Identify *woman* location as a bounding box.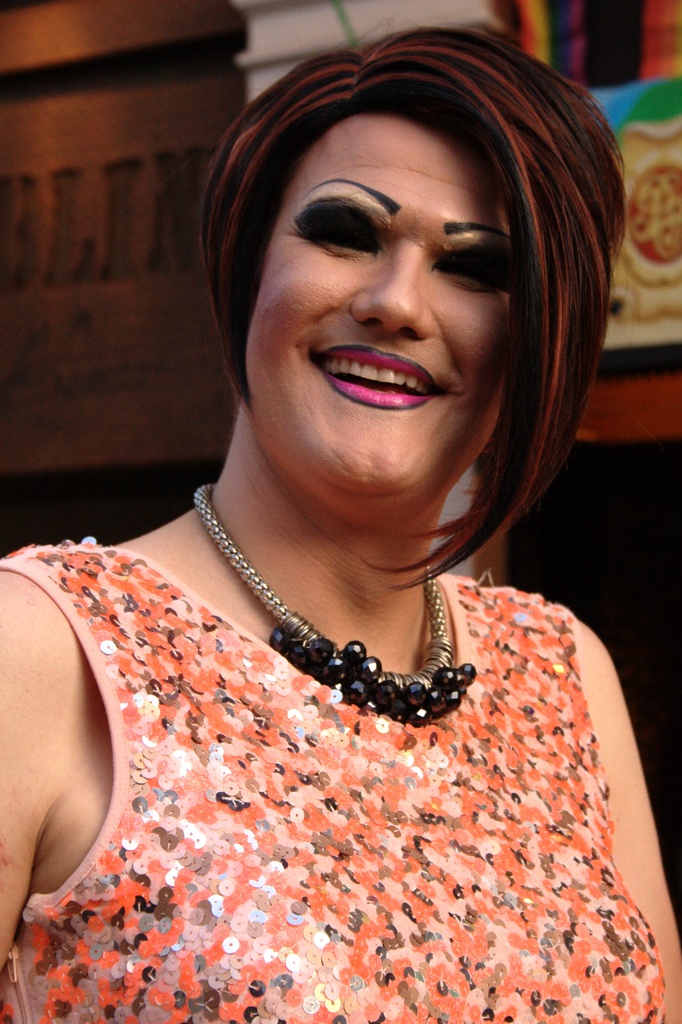
[12, 38, 681, 986].
